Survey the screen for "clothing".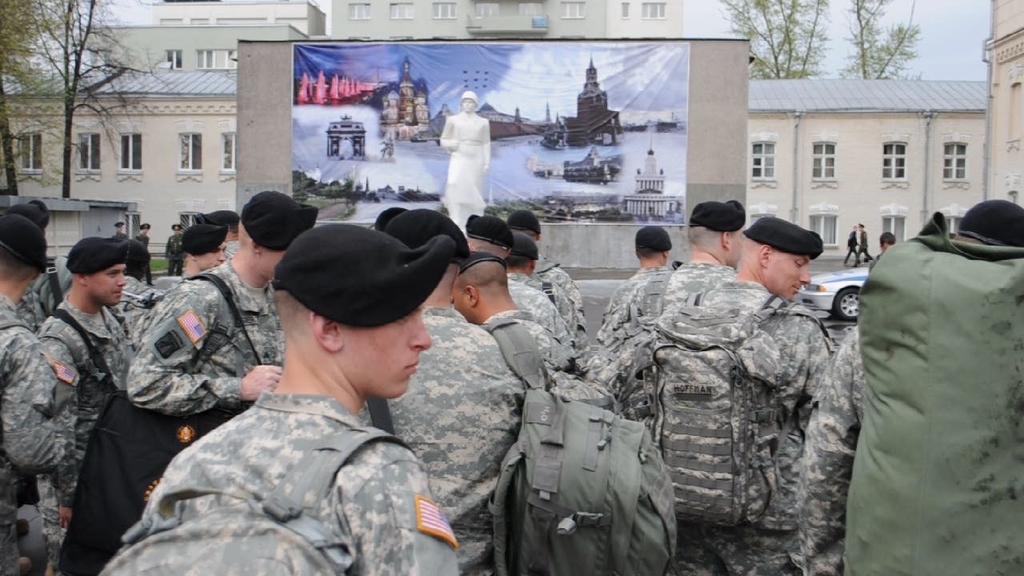
Survey found: {"left": 118, "top": 267, "right": 160, "bottom": 322}.
